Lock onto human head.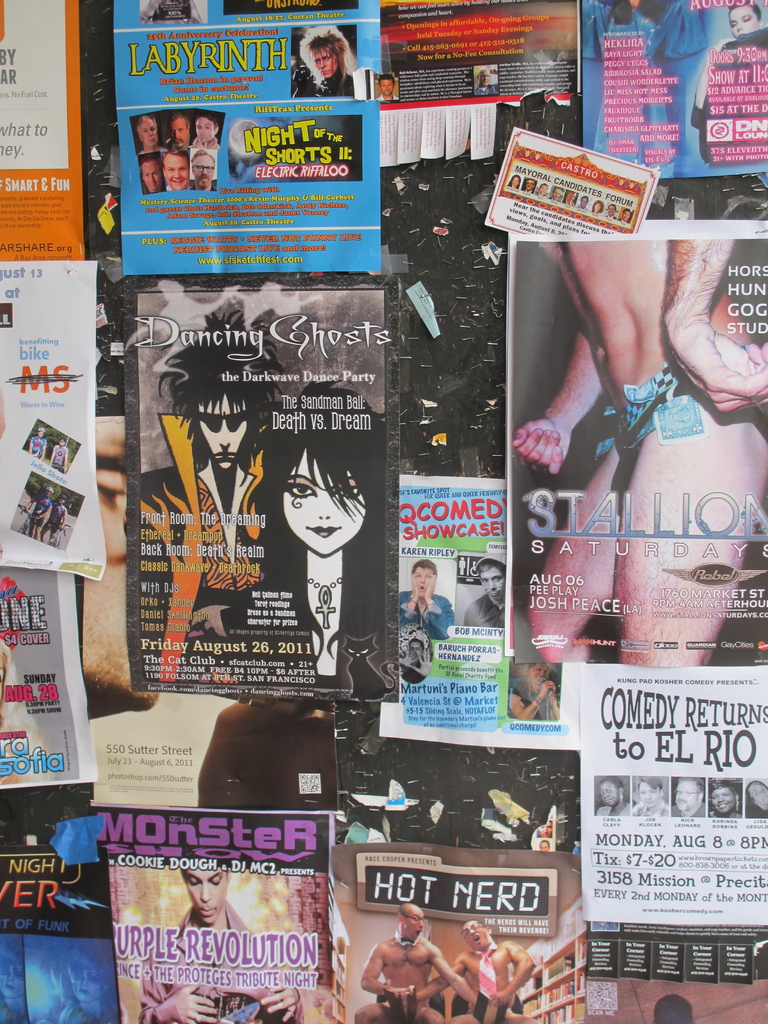
Locked: [left=303, top=32, right=346, bottom=79].
